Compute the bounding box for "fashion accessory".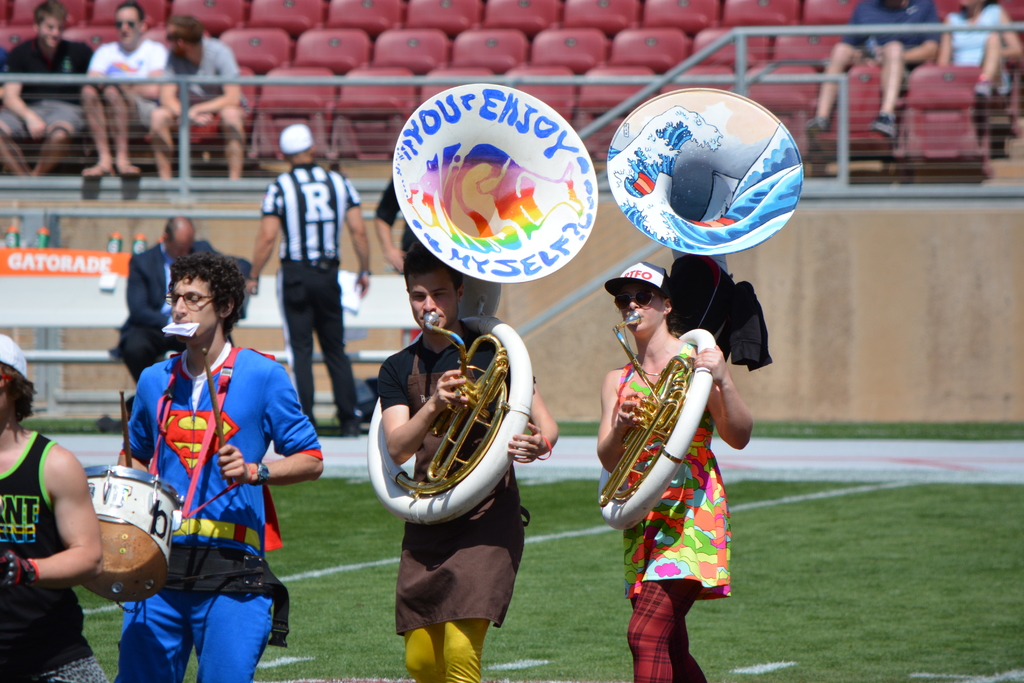
(0,333,31,383).
